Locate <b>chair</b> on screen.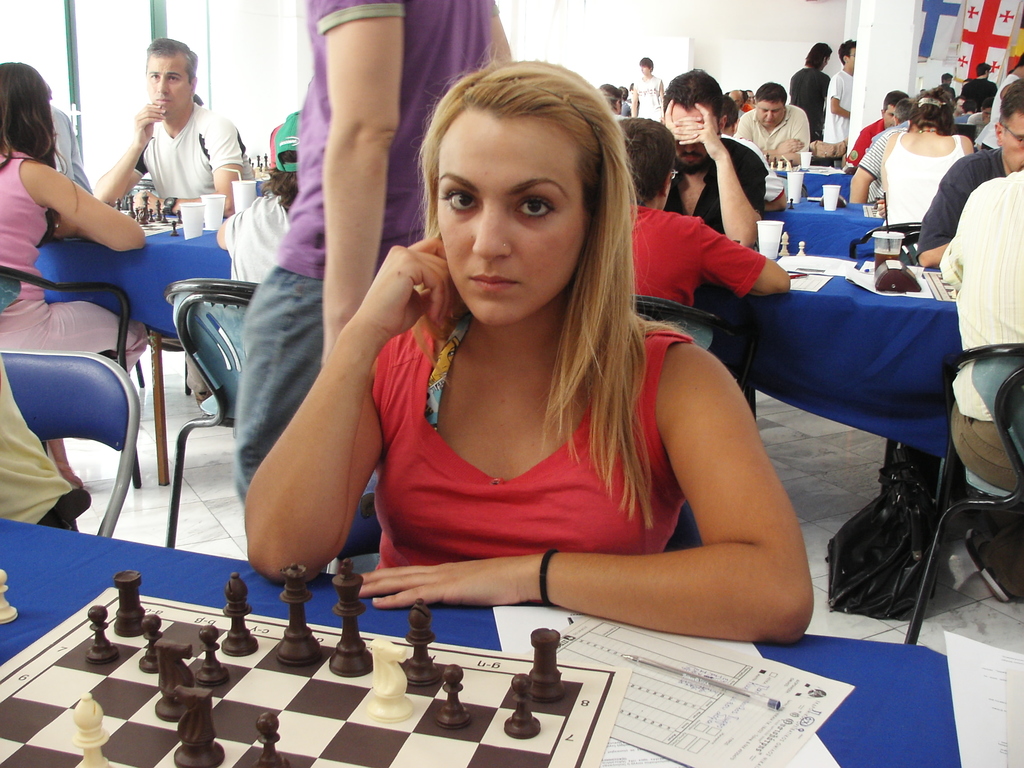
On screen at <box>0,257,144,493</box>.
